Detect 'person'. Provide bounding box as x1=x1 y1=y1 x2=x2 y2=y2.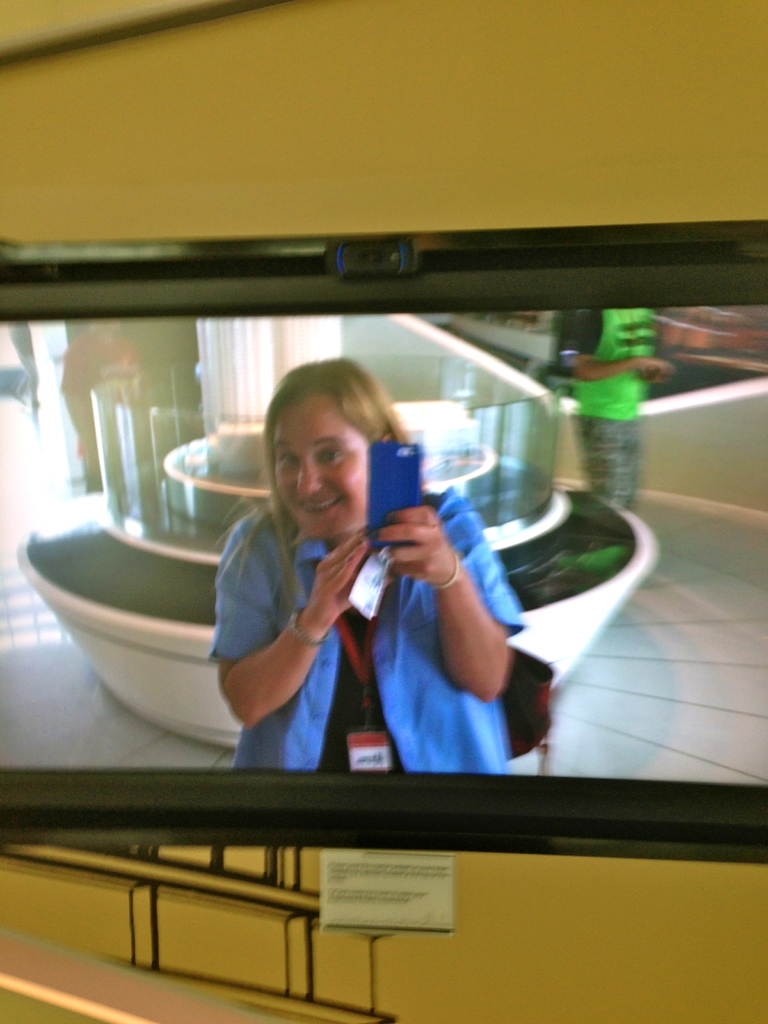
x1=186 y1=374 x2=548 y2=816.
